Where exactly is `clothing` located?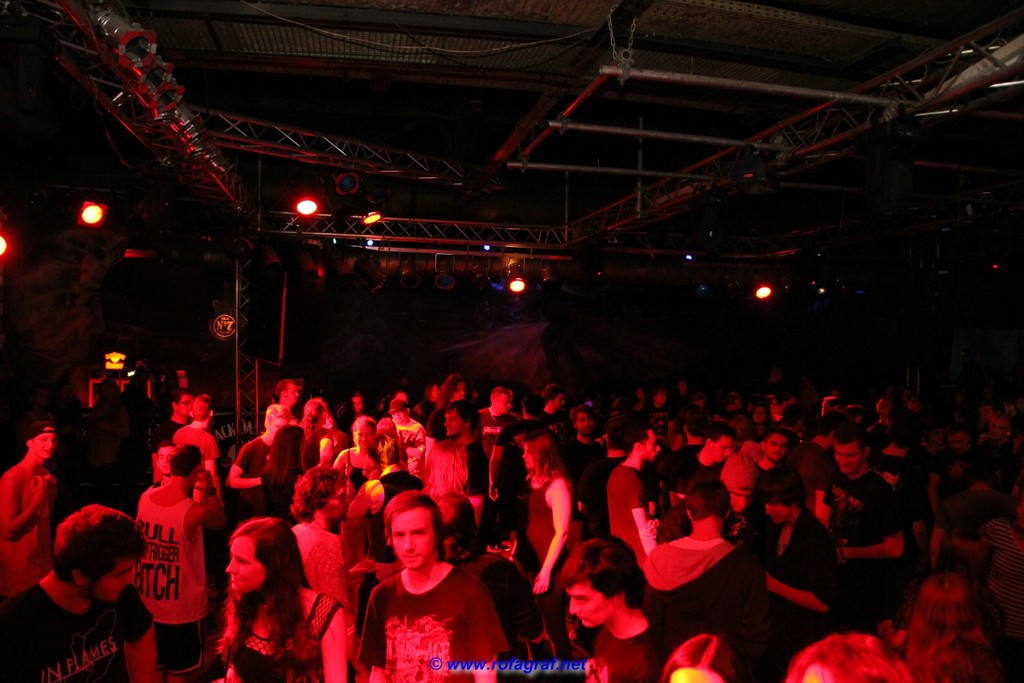
Its bounding box is bbox(612, 458, 655, 557).
